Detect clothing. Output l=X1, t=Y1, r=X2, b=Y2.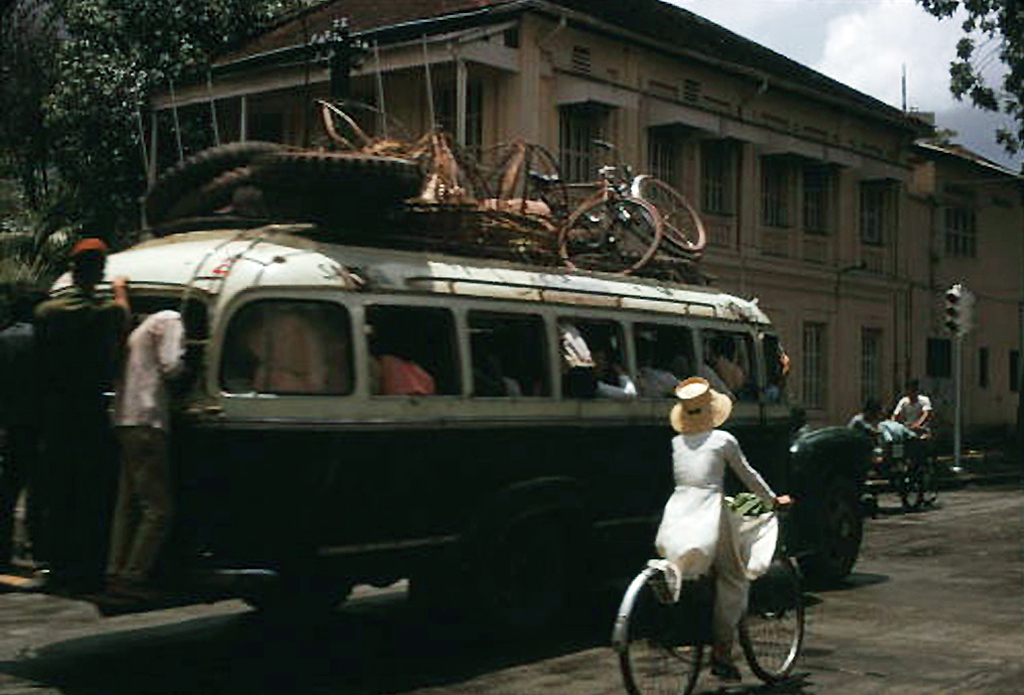
l=640, t=390, r=775, b=605.
